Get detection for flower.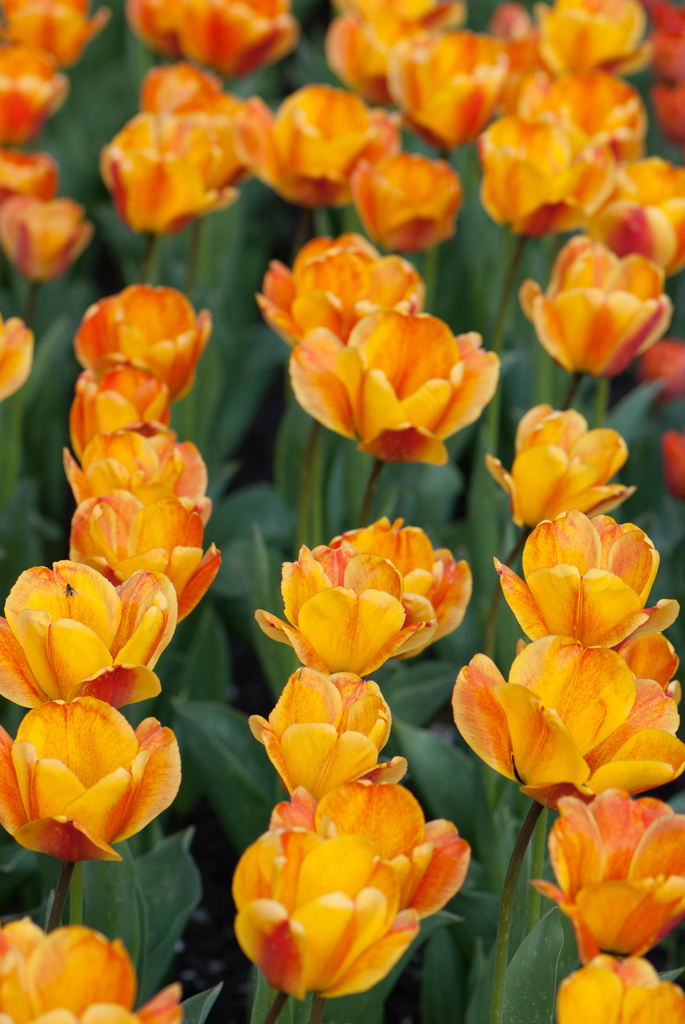
Detection: BBox(592, 159, 684, 278).
